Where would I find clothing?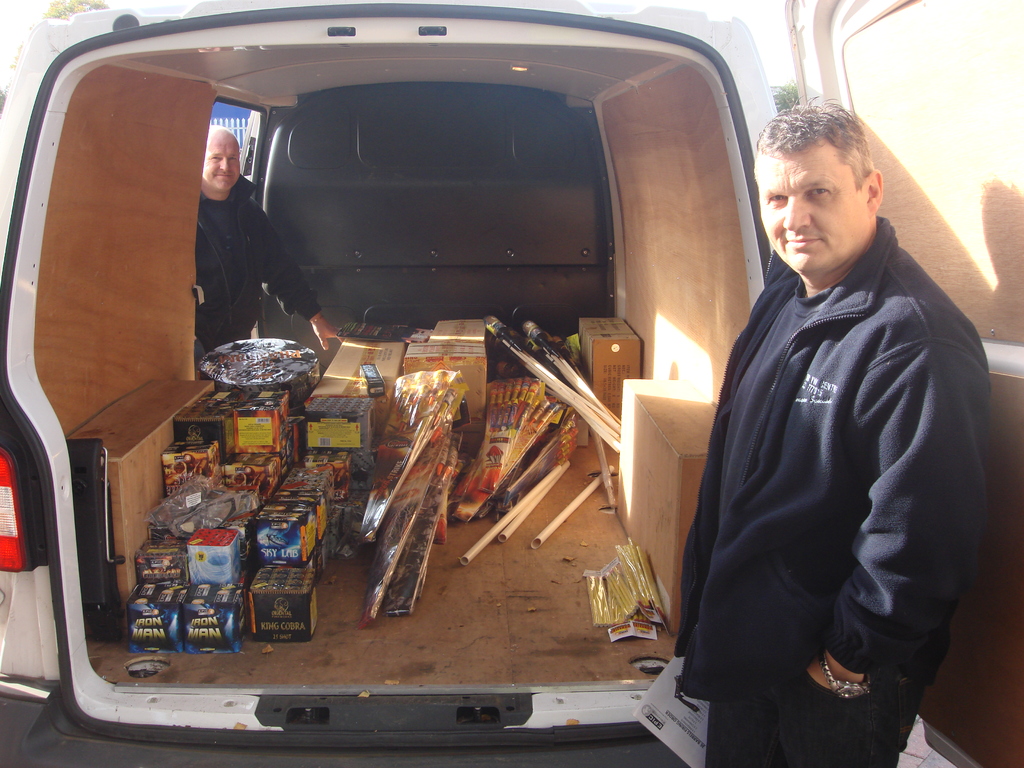
At select_region(668, 159, 989, 746).
